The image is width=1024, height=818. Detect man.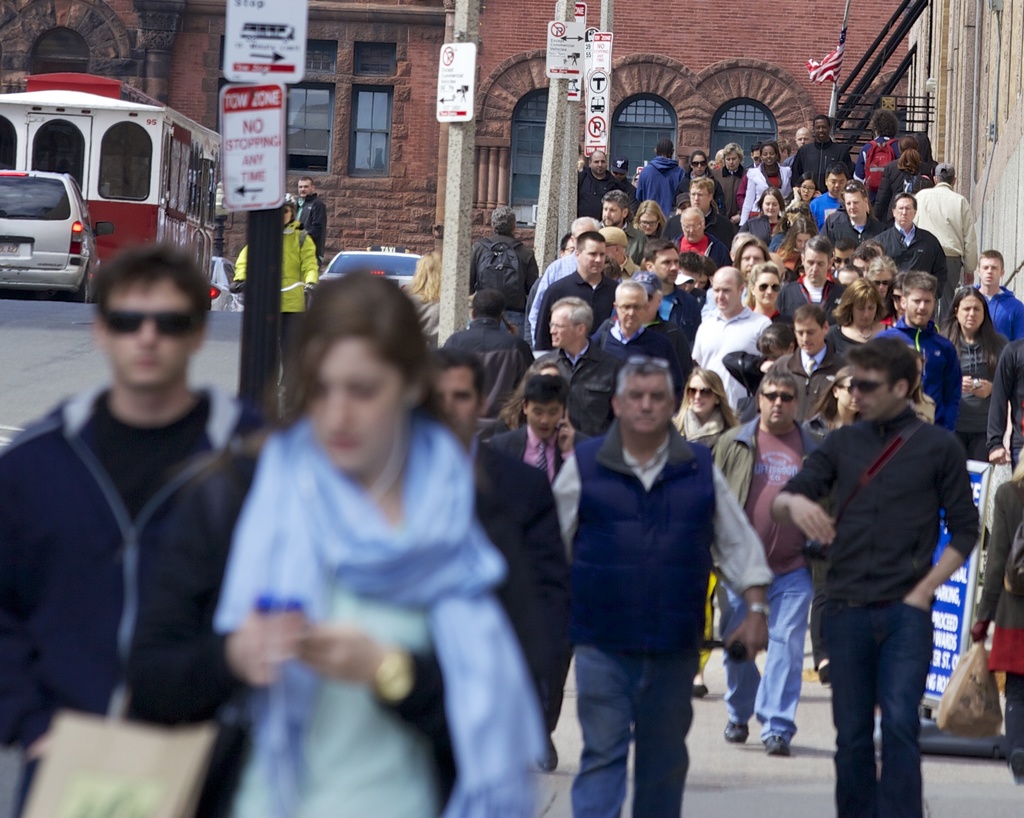
Detection: crop(537, 231, 617, 346).
